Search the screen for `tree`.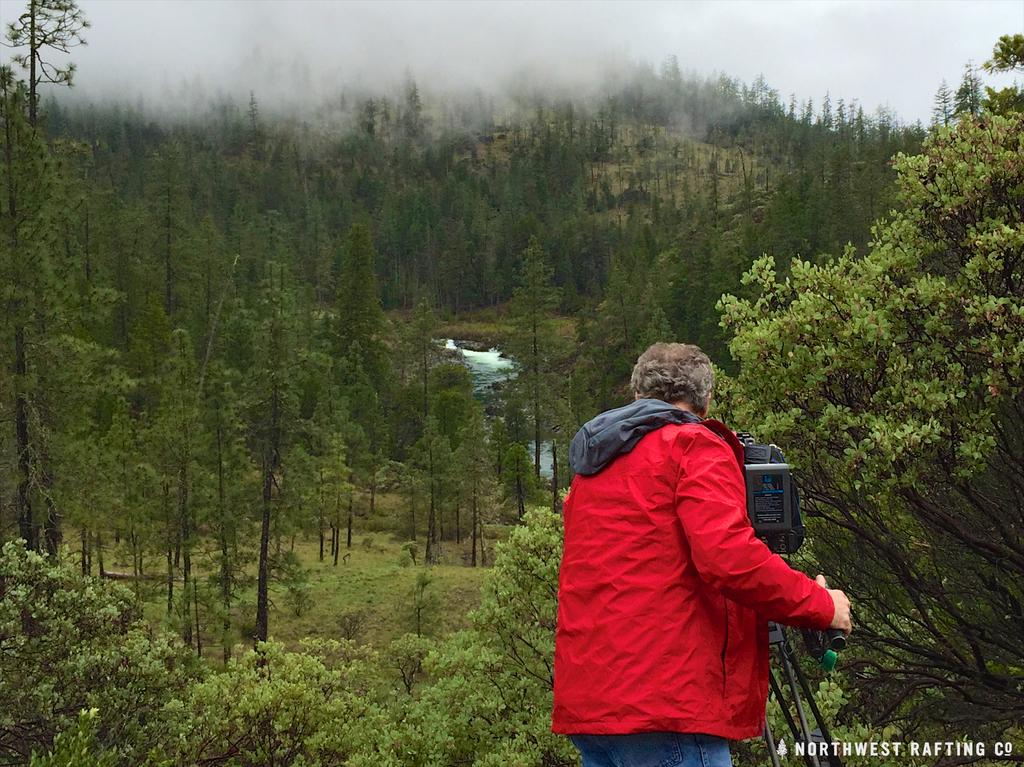
Found at bbox(556, 309, 607, 494).
